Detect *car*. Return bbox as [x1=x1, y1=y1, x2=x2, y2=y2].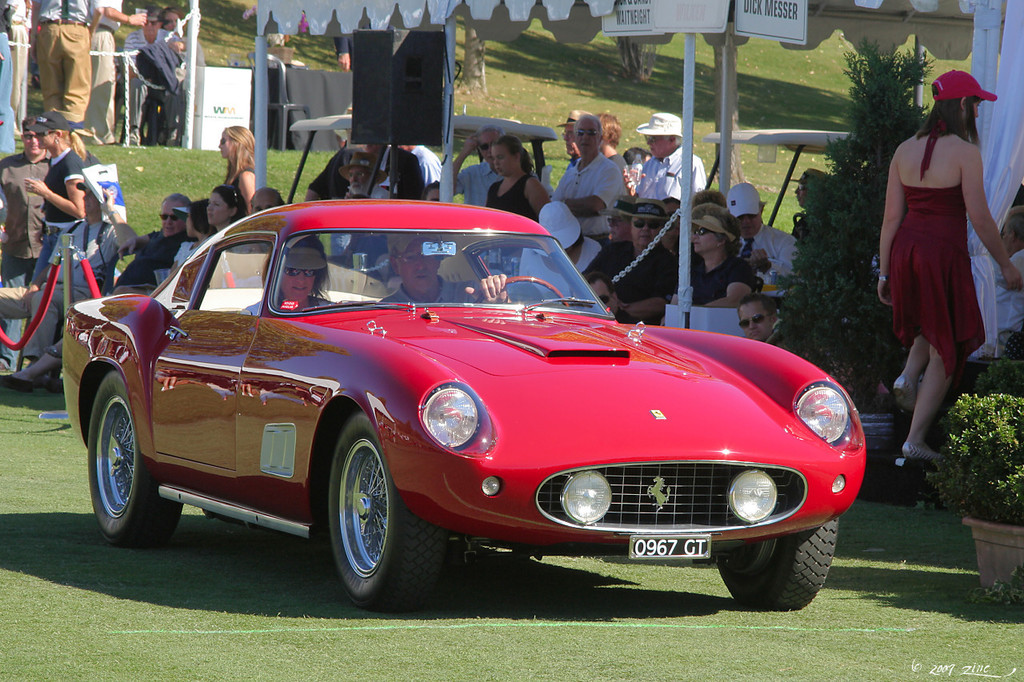
[x1=66, y1=197, x2=865, y2=610].
